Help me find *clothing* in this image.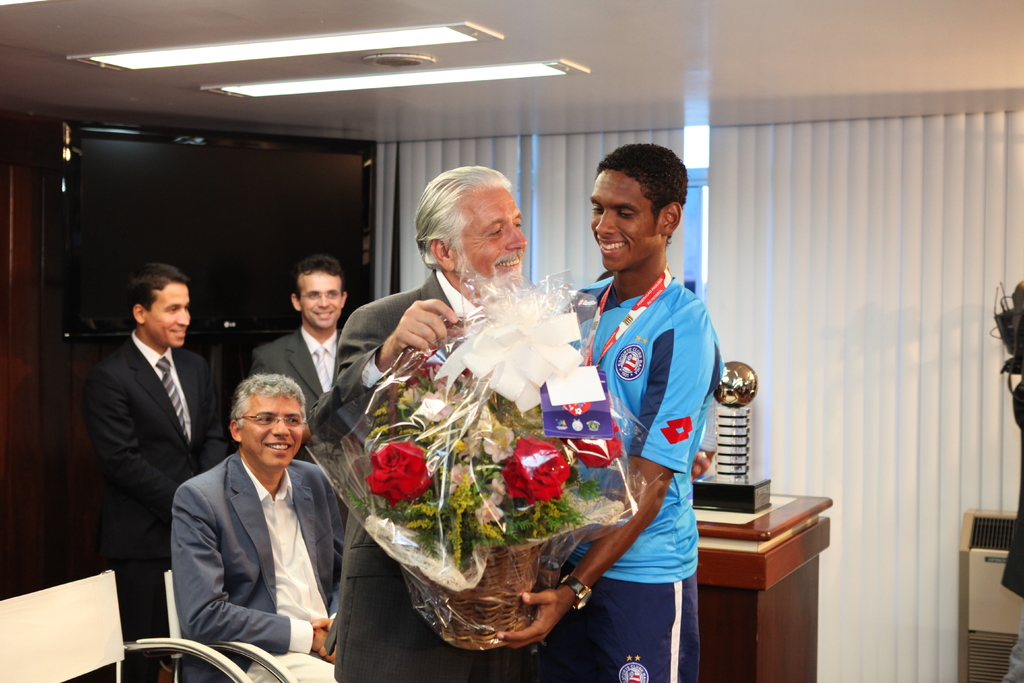
Found it: [159,412,348,675].
